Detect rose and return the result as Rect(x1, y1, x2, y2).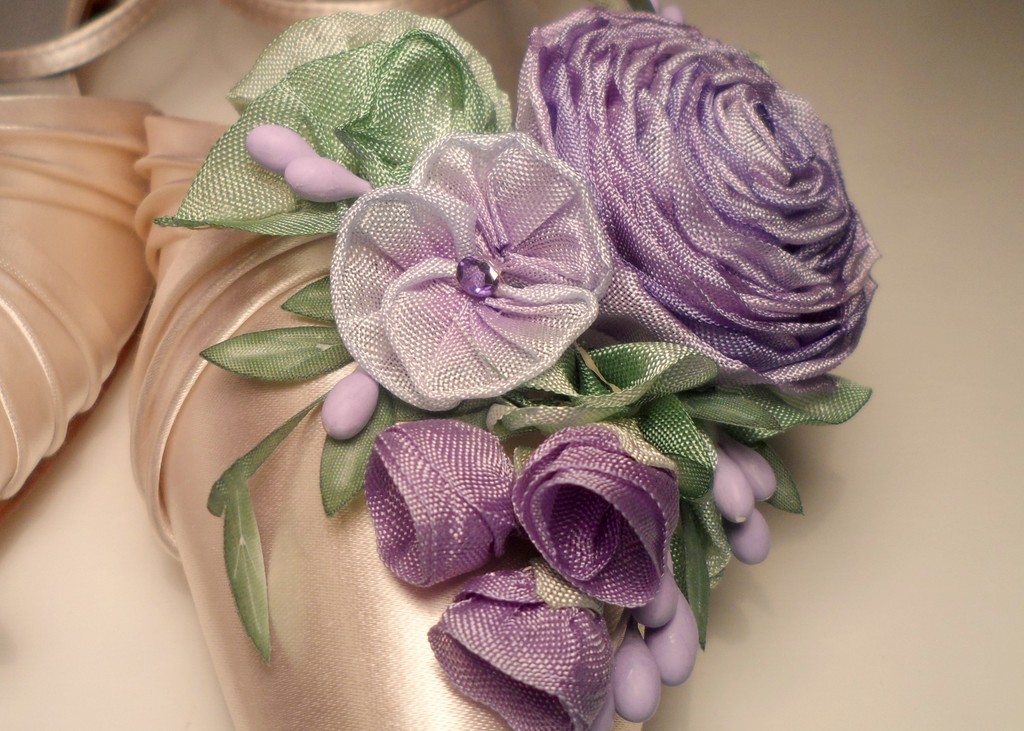
Rect(509, 419, 680, 615).
